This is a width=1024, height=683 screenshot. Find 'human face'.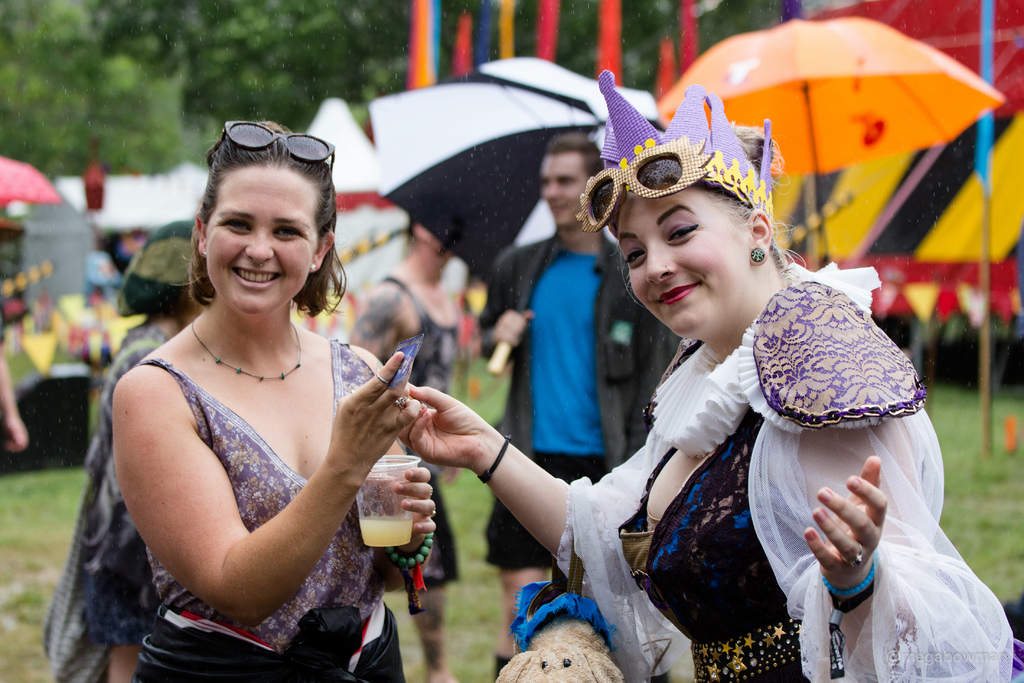
Bounding box: locate(625, 183, 758, 336).
